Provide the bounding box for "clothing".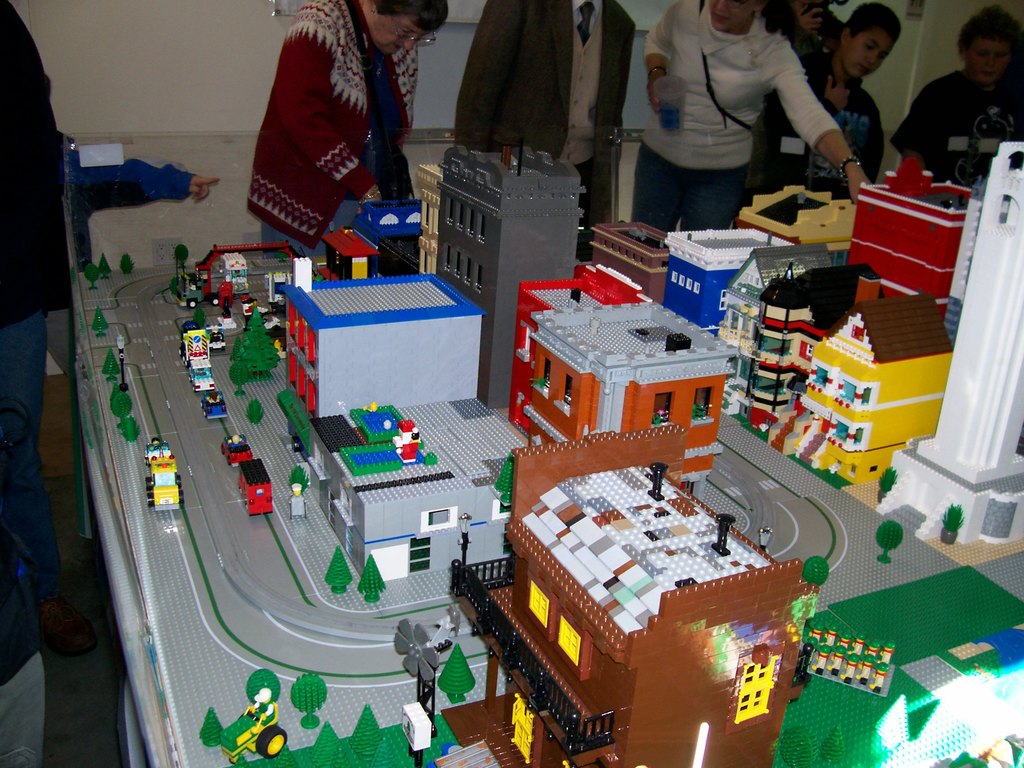
886:65:1023:187.
